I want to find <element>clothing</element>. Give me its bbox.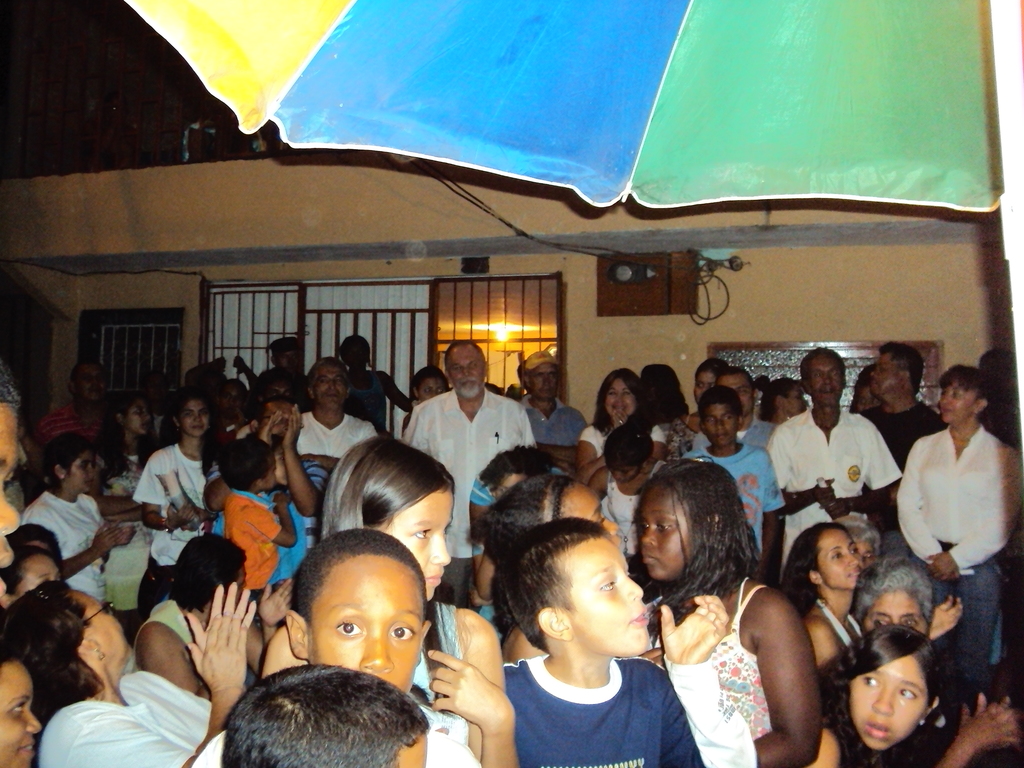
pyautogui.locateOnScreen(514, 392, 587, 450).
